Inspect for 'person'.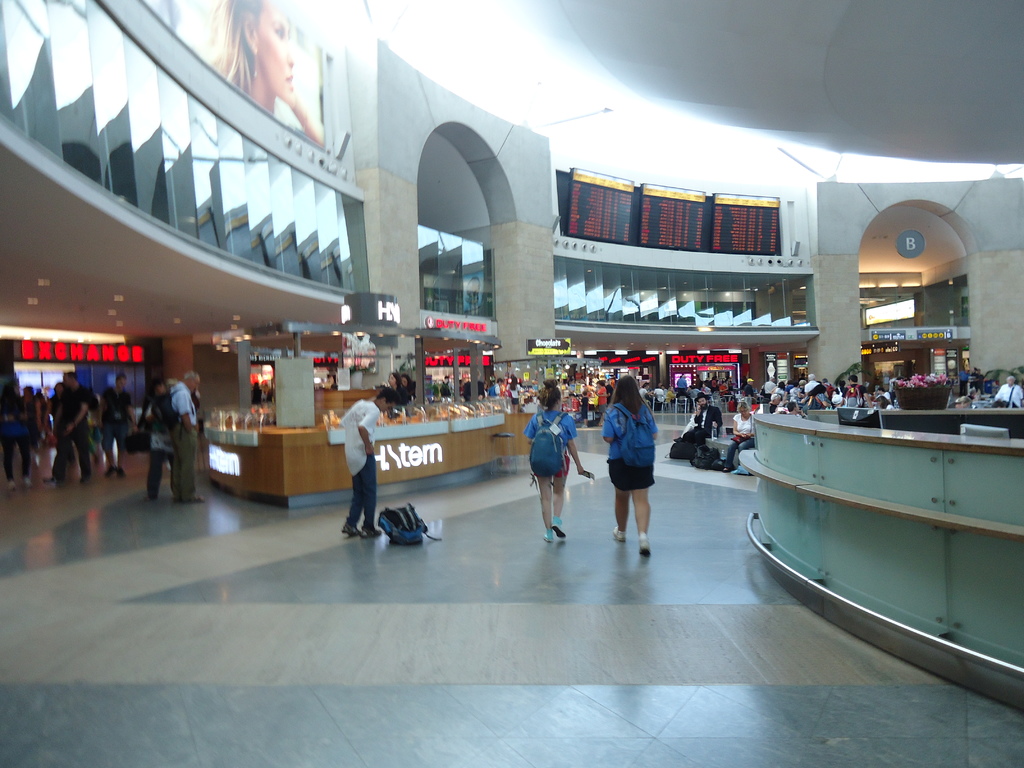
Inspection: locate(160, 371, 202, 501).
